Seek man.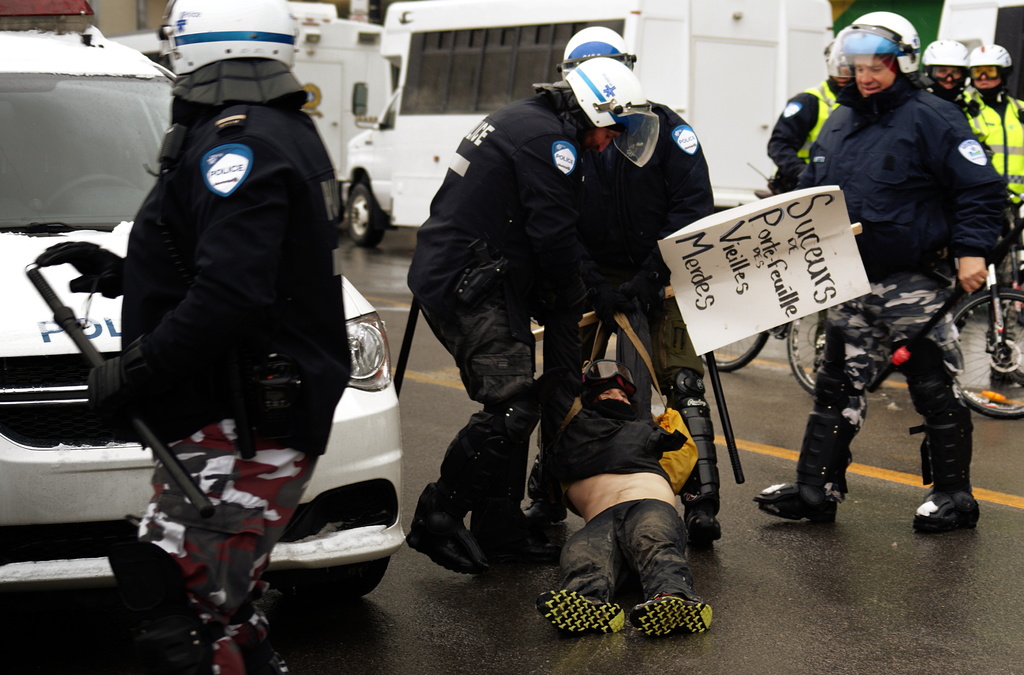
select_region(764, 37, 855, 371).
